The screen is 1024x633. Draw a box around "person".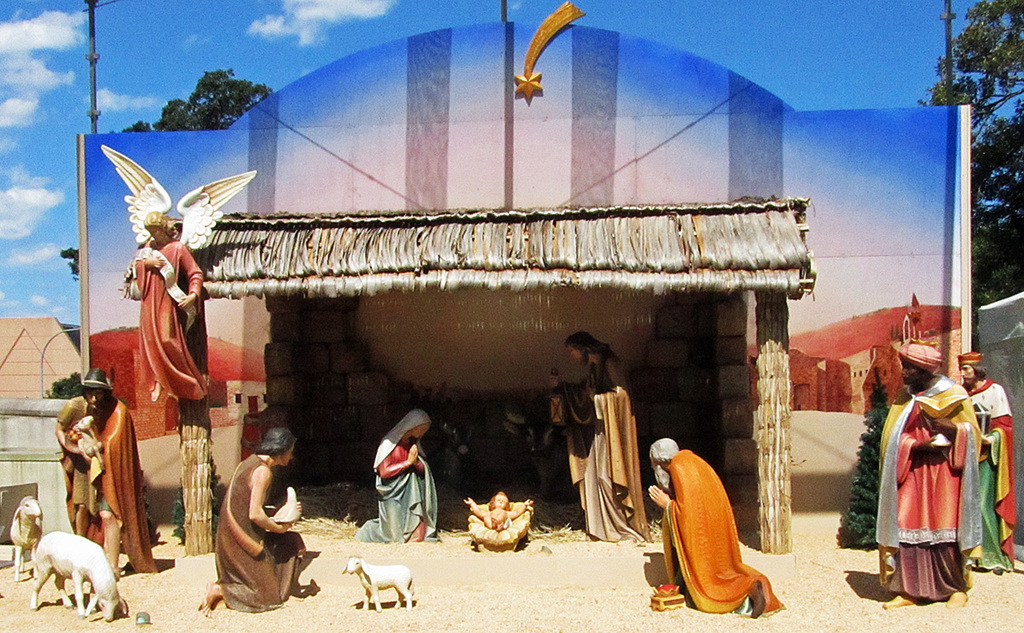
detection(950, 343, 1017, 573).
